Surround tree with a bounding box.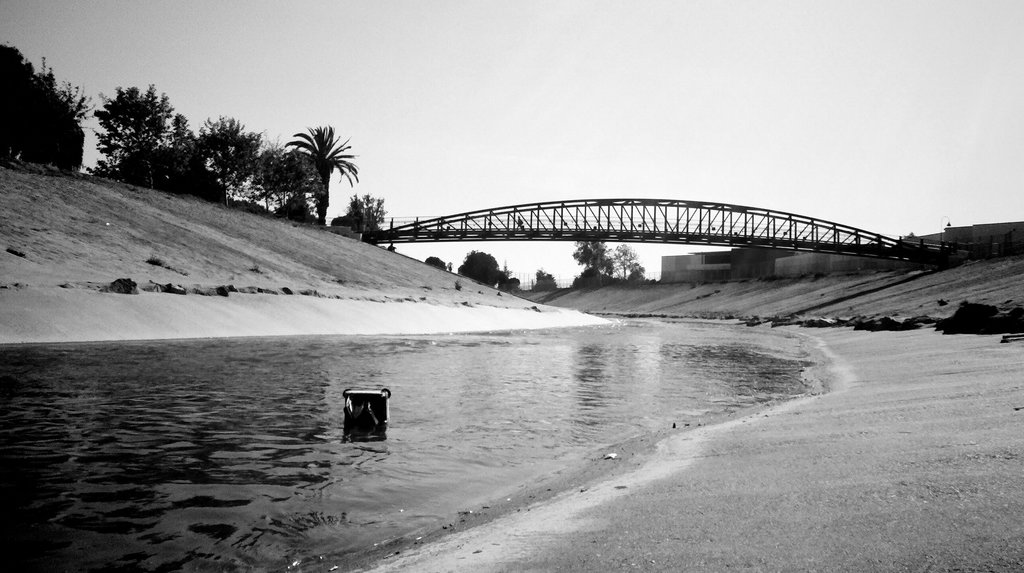
{"left": 627, "top": 262, "right": 649, "bottom": 280}.
